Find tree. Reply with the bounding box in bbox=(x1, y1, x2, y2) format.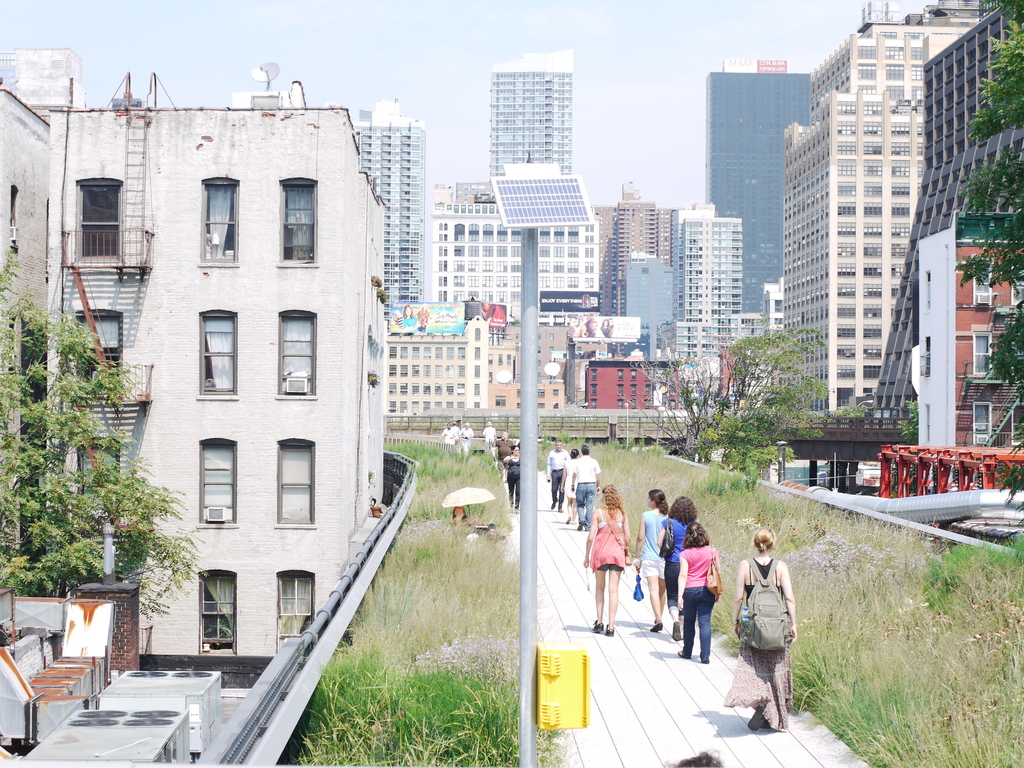
bbox=(948, 1, 1023, 505).
